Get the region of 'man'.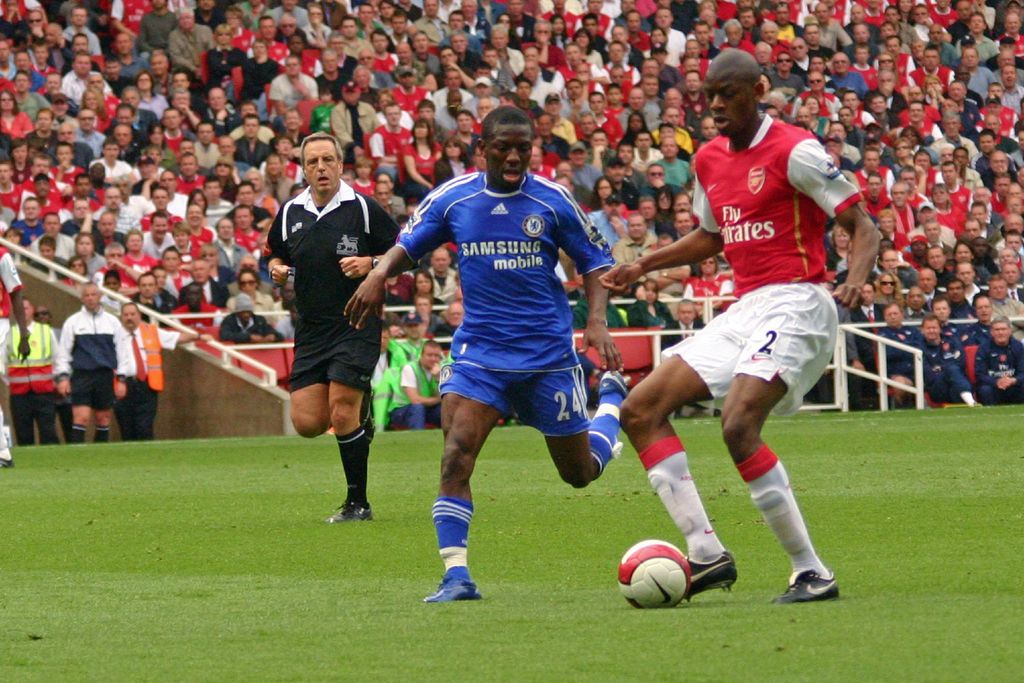
[181, 258, 230, 306].
